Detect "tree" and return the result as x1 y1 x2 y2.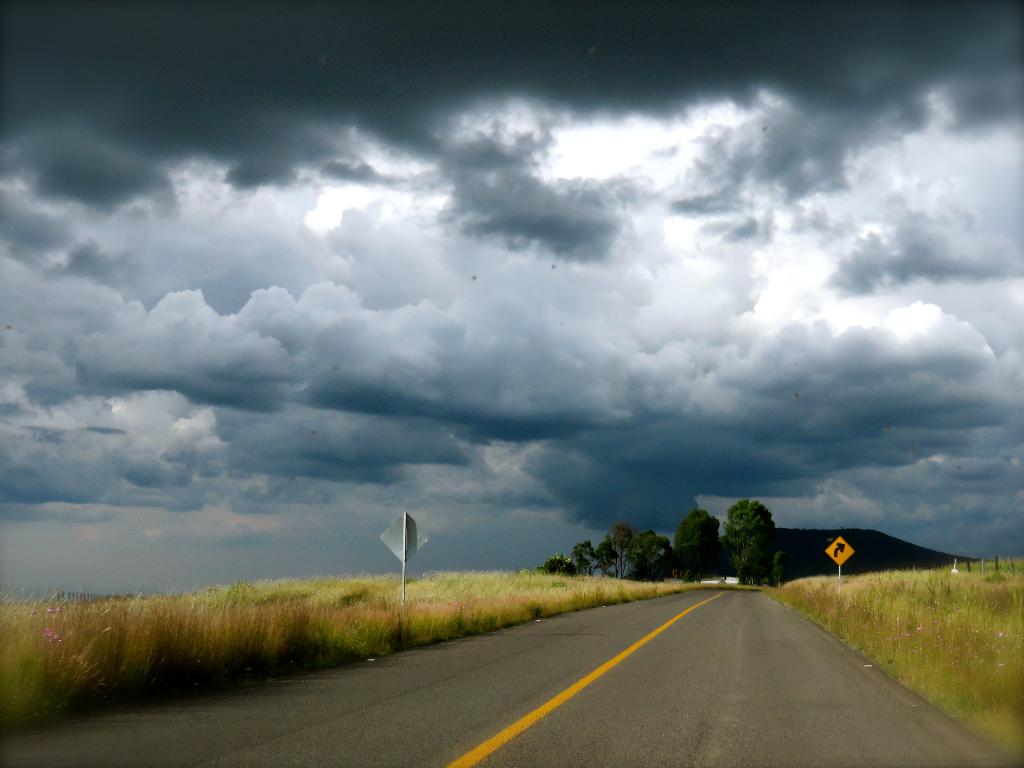
722 498 775 591.
